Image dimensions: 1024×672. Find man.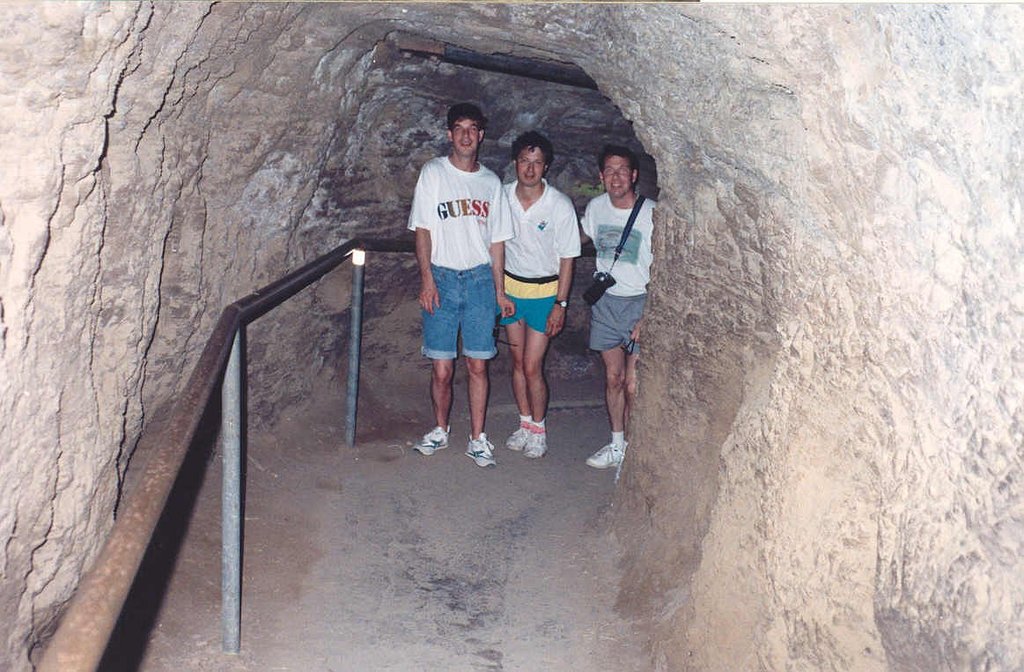
[499, 130, 583, 456].
